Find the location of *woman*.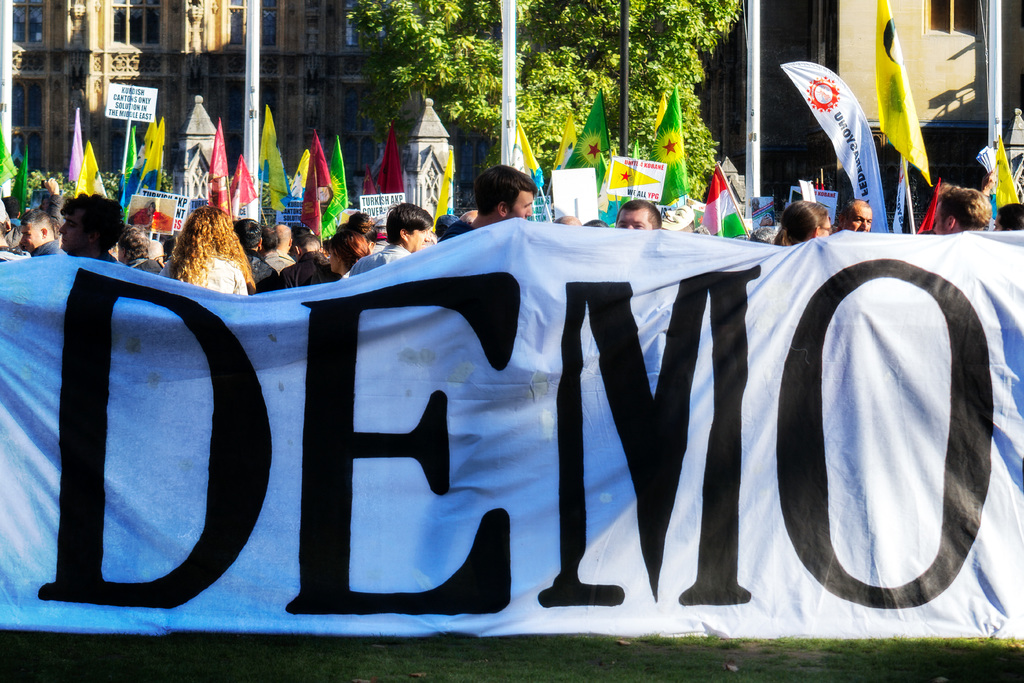
Location: 159:202:260:300.
